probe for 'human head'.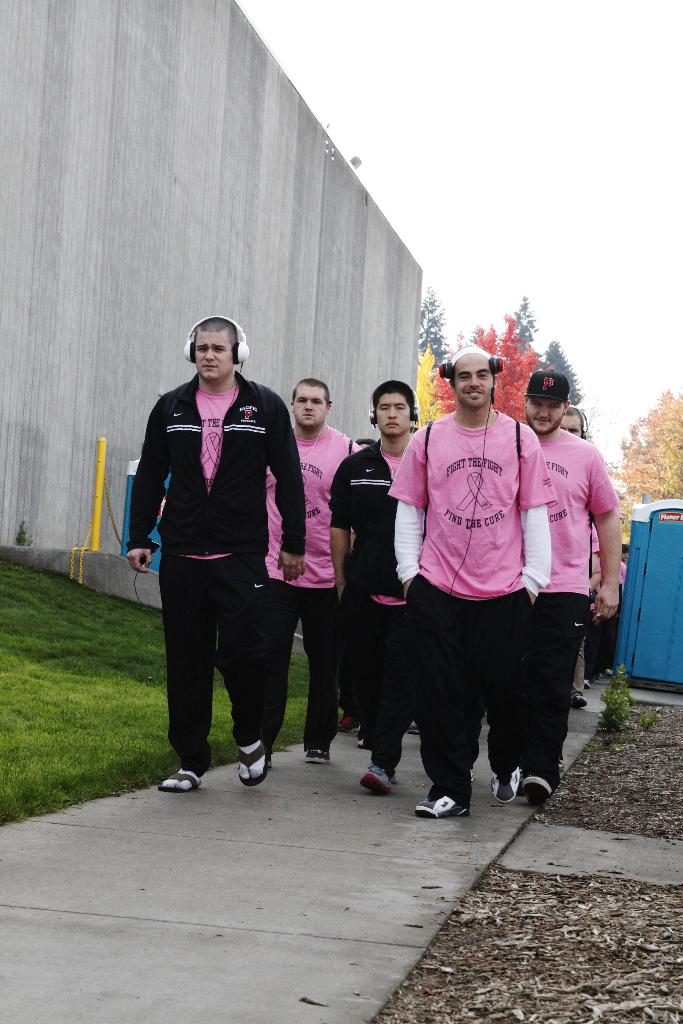
Probe result: {"left": 434, "top": 344, "right": 504, "bottom": 410}.
